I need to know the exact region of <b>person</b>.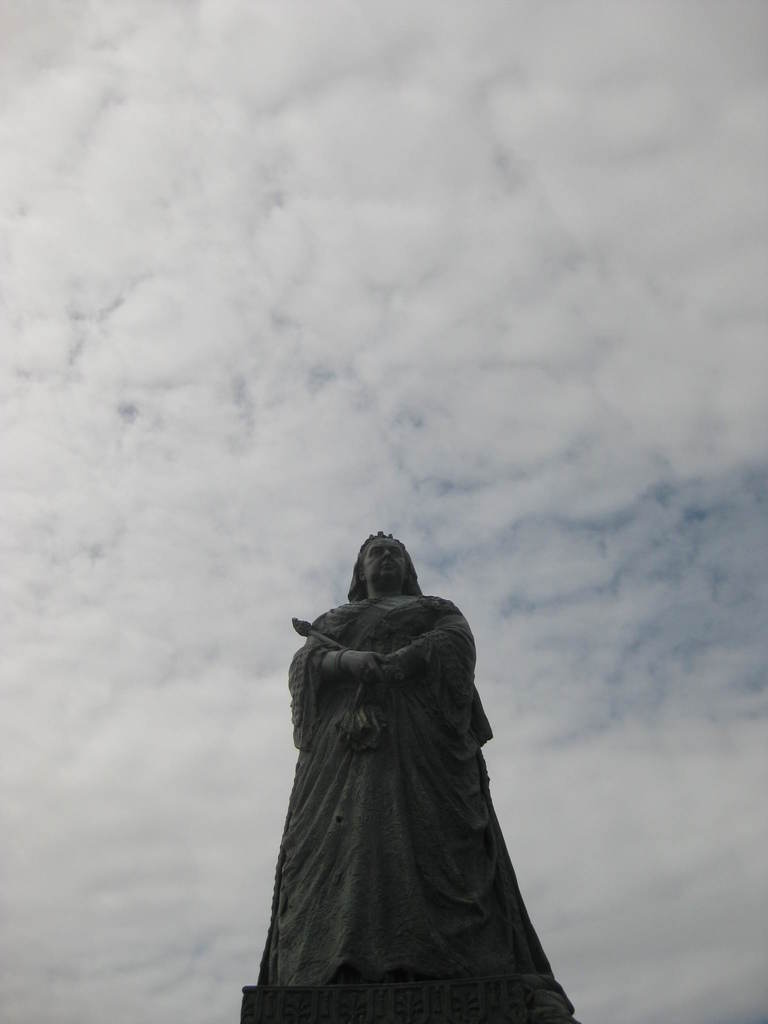
Region: (left=246, top=536, right=568, bottom=993).
